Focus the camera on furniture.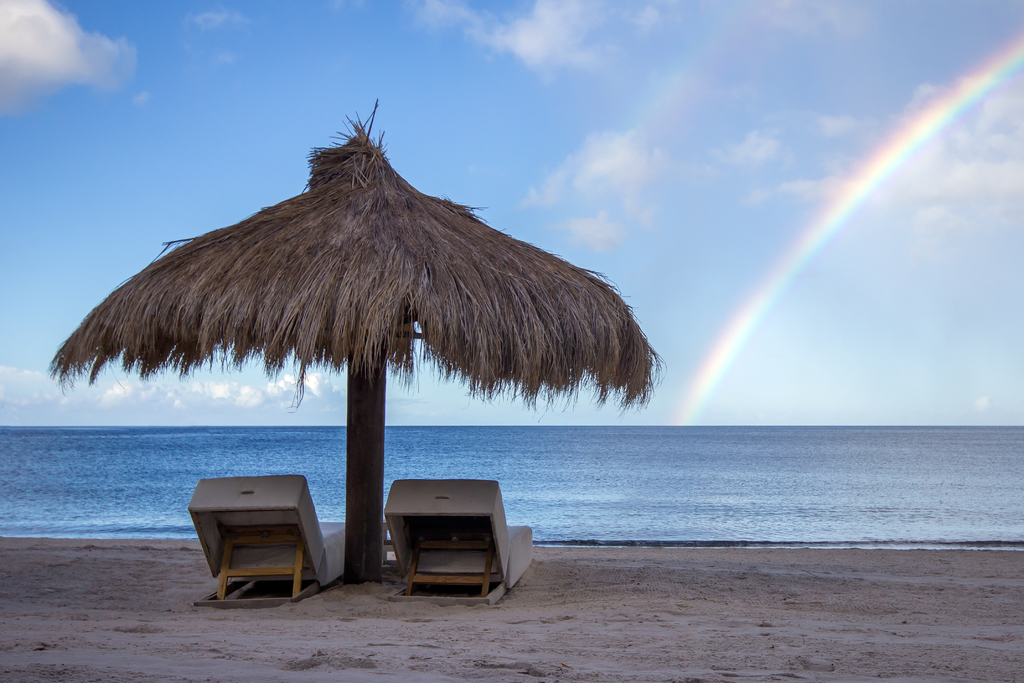
Focus region: x1=188 y1=477 x2=342 y2=604.
